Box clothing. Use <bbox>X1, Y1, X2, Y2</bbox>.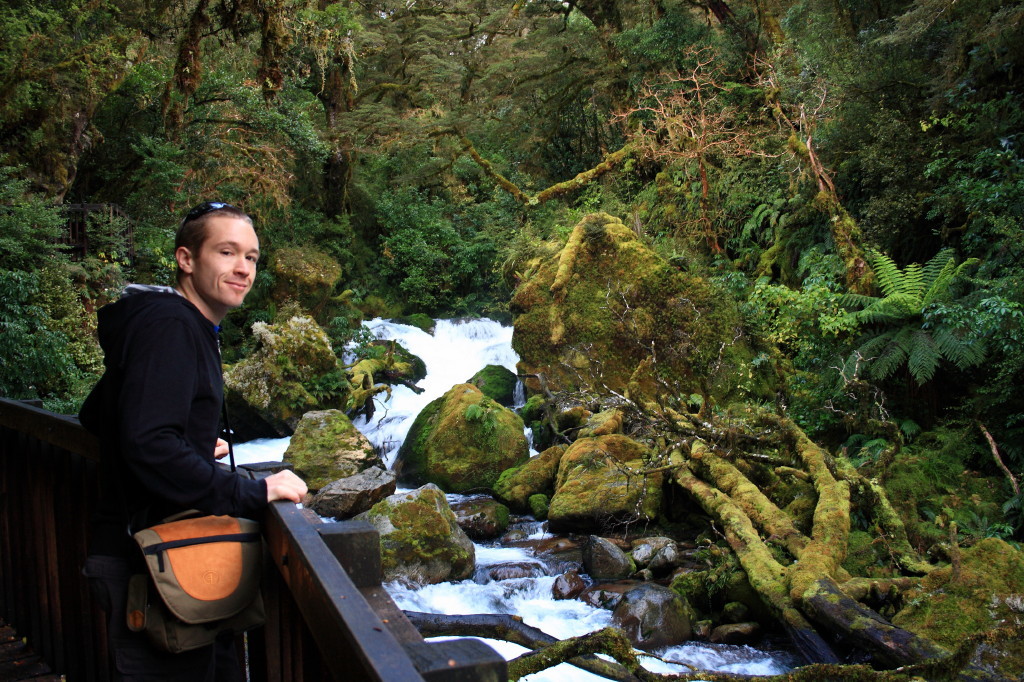
<bbox>78, 280, 269, 681</bbox>.
